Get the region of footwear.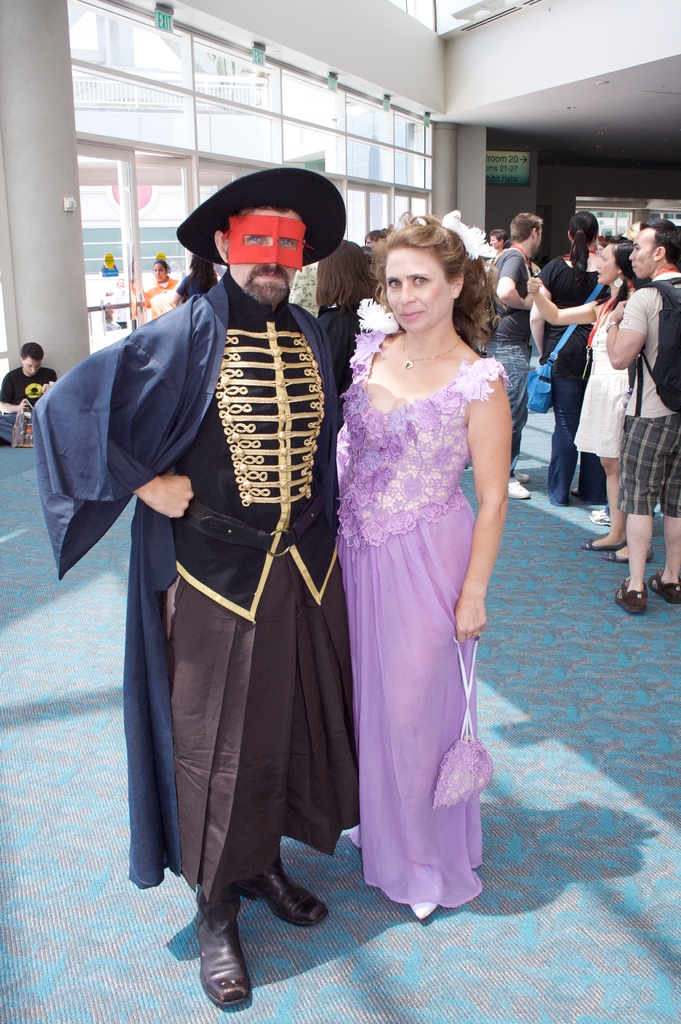
bbox=[592, 507, 608, 517].
